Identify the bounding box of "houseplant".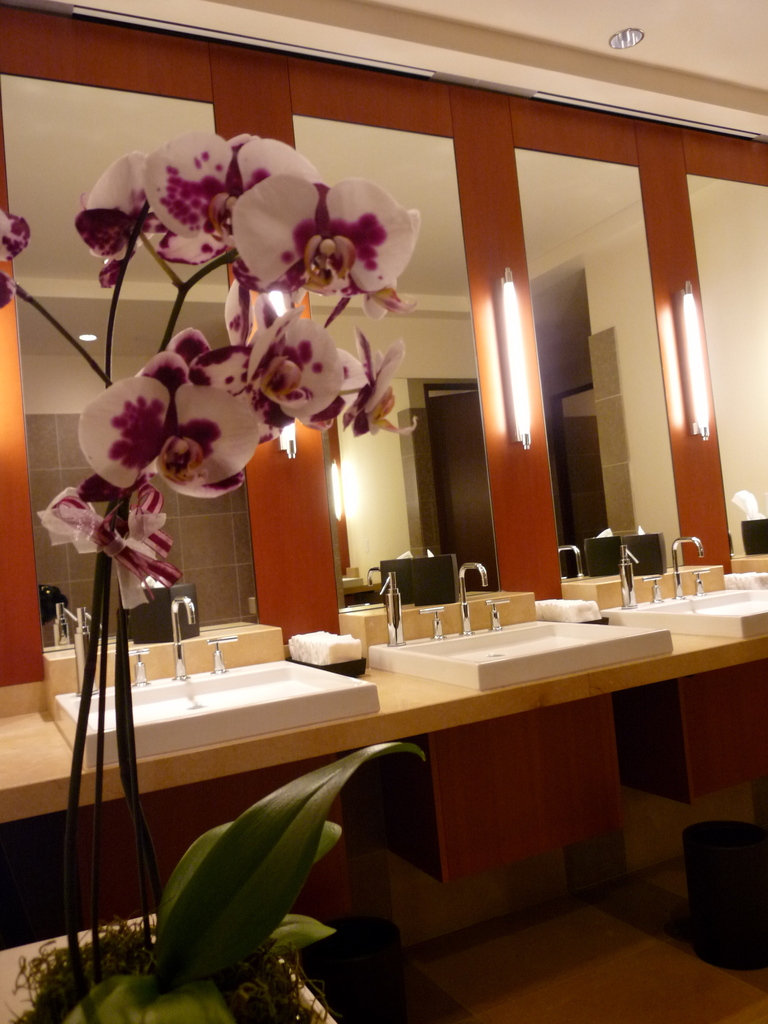
BBox(0, 120, 441, 1022).
